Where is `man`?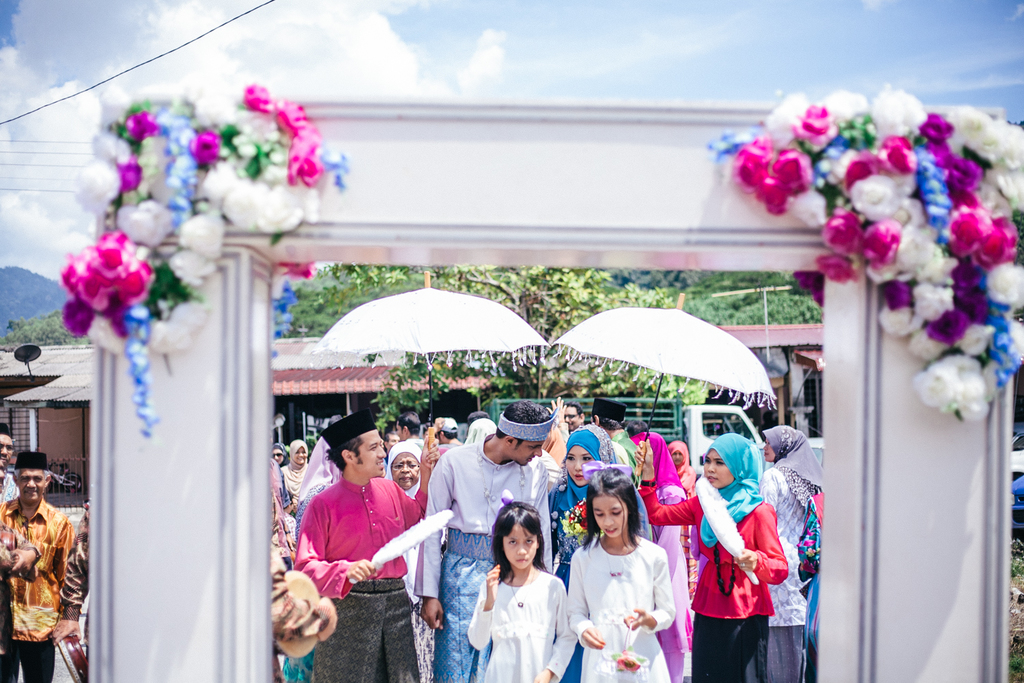
box(415, 400, 556, 682).
